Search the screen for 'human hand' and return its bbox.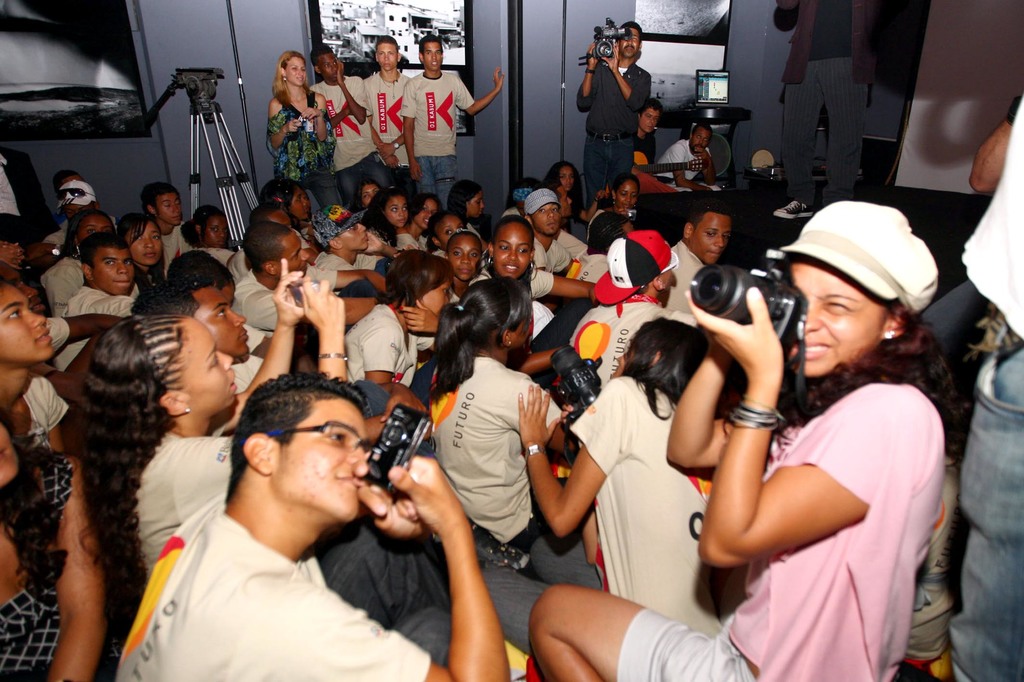
Found: <bbox>492, 67, 505, 95</bbox>.
